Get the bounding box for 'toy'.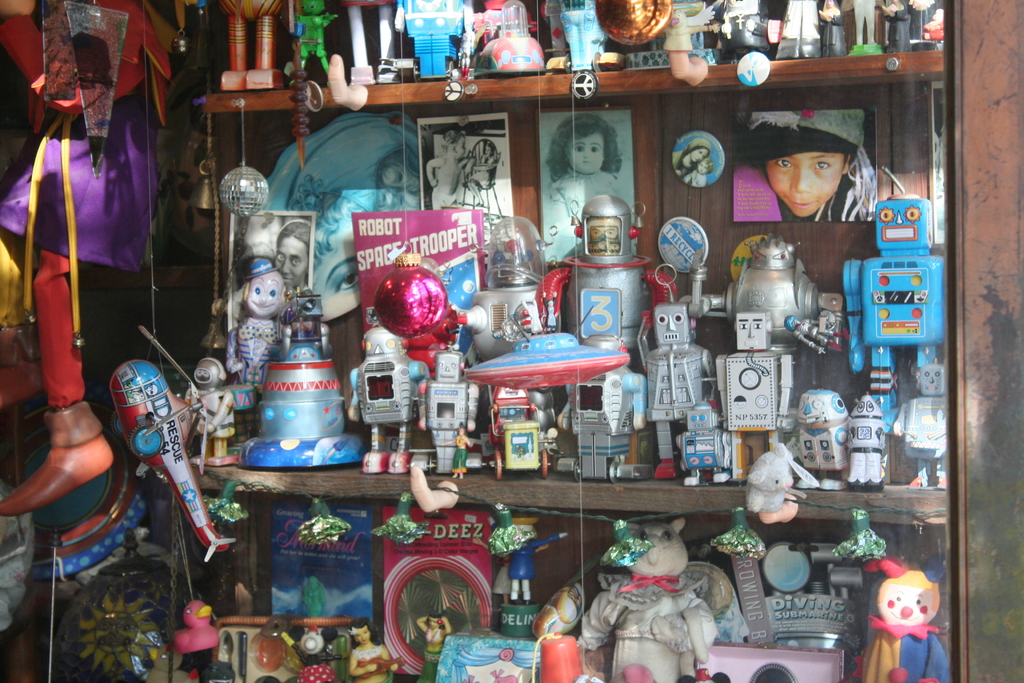
locate(178, 351, 237, 465).
